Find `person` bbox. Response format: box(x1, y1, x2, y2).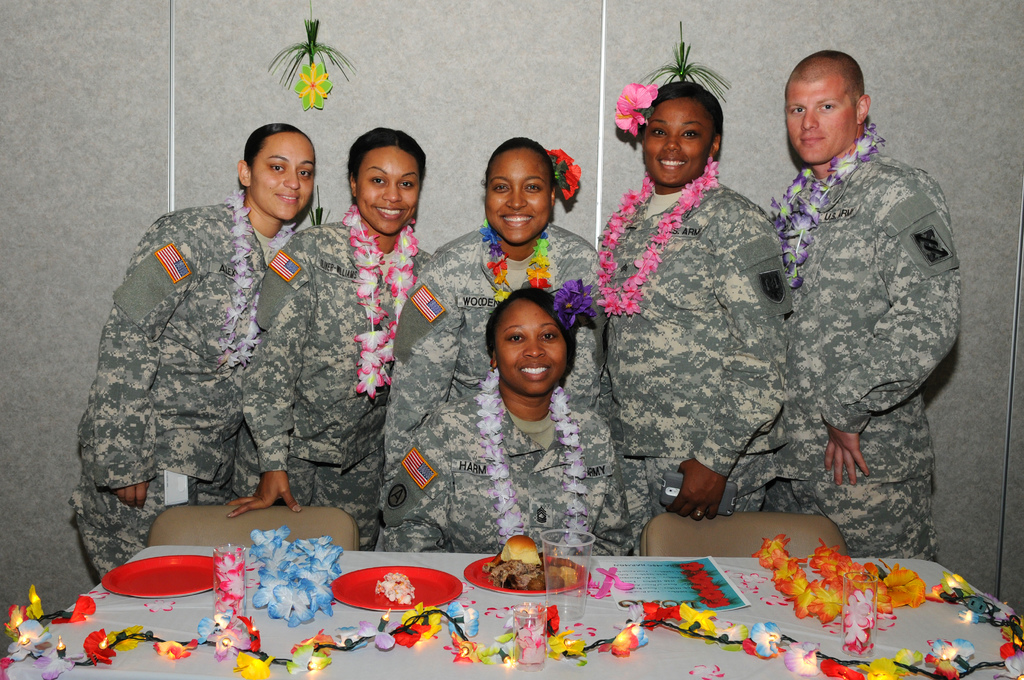
box(69, 123, 314, 577).
